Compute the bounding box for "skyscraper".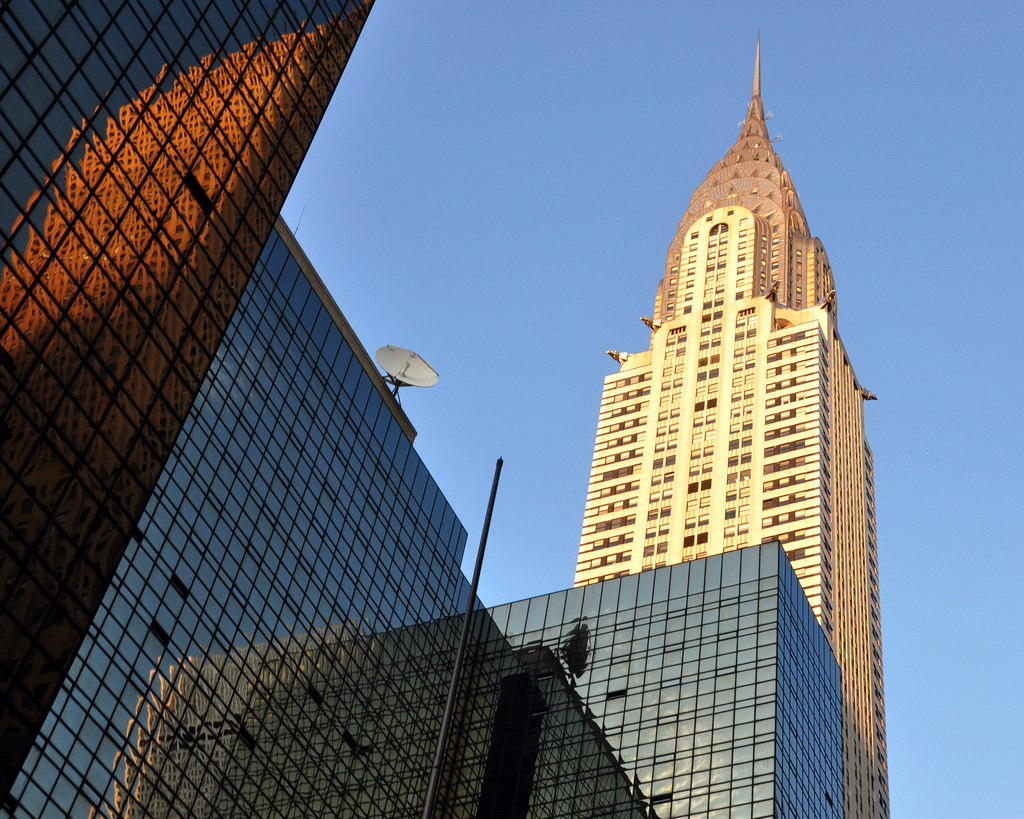
left=0, top=0, right=855, bottom=818.
